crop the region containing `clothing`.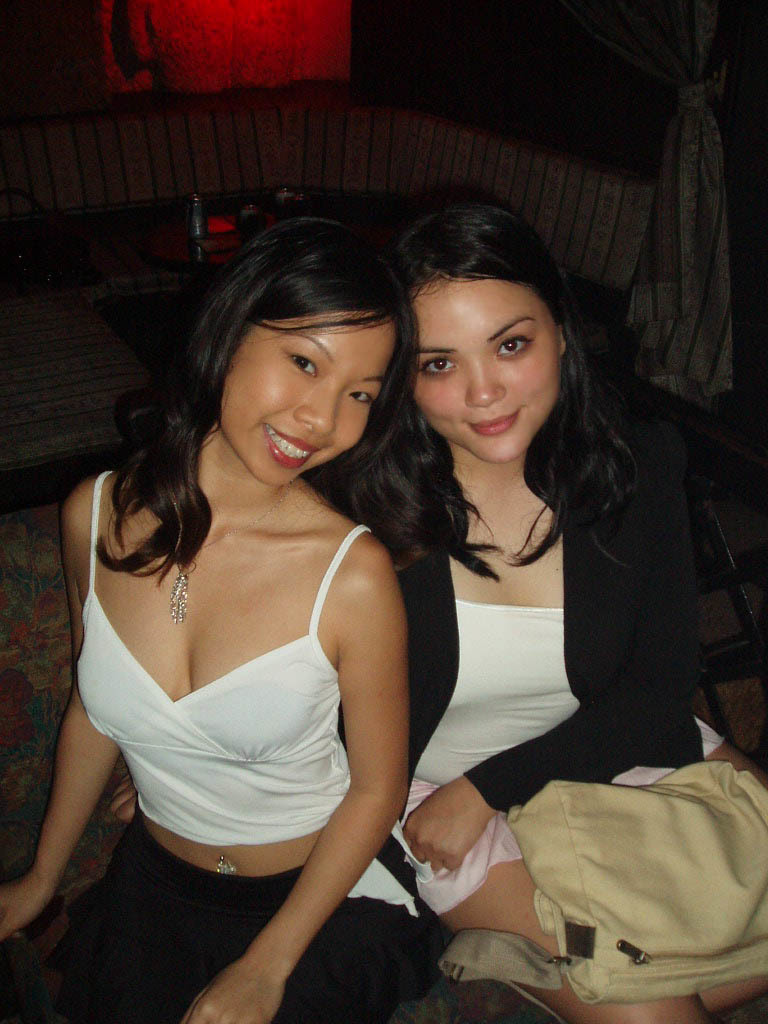
Crop region: bbox=[75, 464, 377, 849].
